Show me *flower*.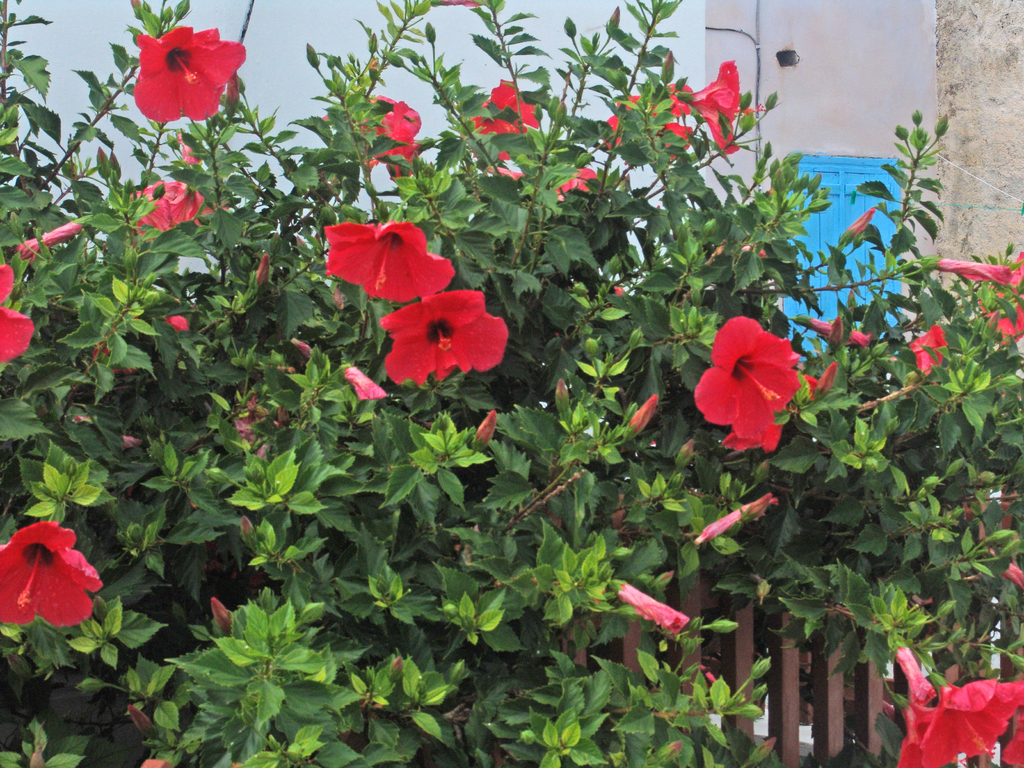
*flower* is here: <bbox>967, 300, 1023, 347</bbox>.
